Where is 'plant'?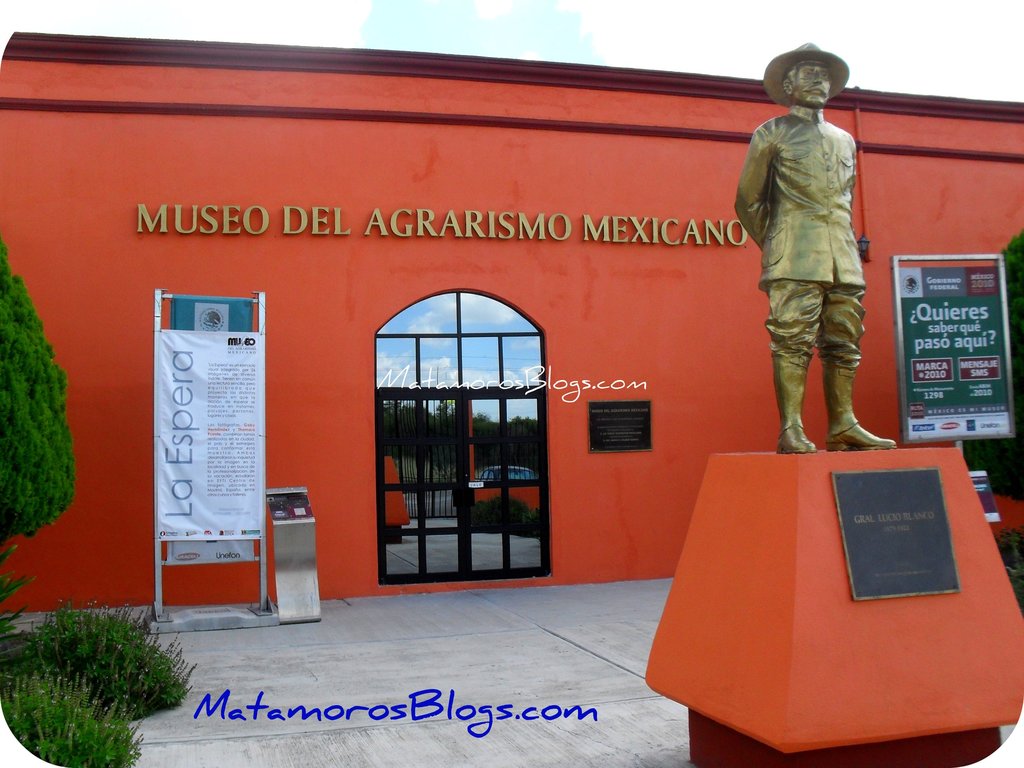
[x1=992, y1=228, x2=1023, y2=360].
